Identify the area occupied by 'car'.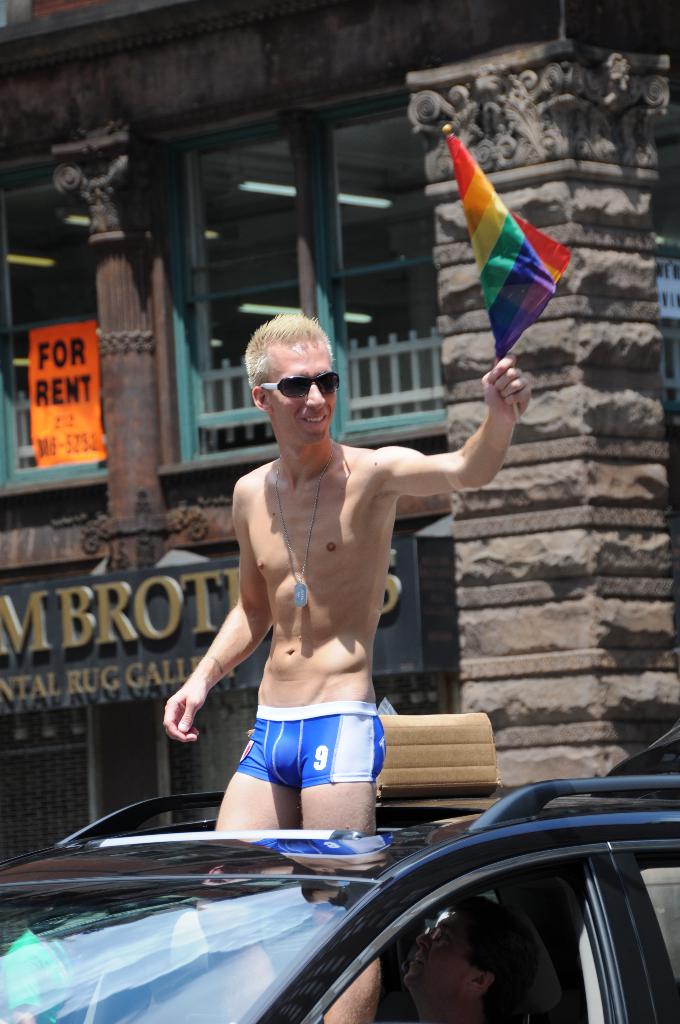
Area: left=0, top=762, right=679, bottom=1023.
